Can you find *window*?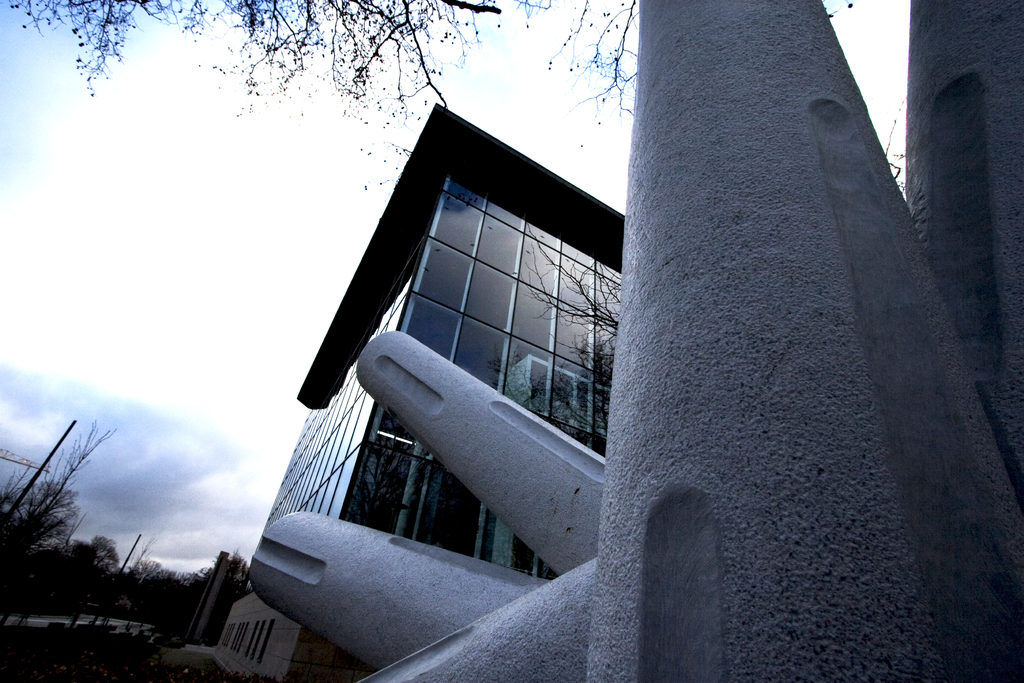
Yes, bounding box: [left=223, top=620, right=275, bottom=668].
